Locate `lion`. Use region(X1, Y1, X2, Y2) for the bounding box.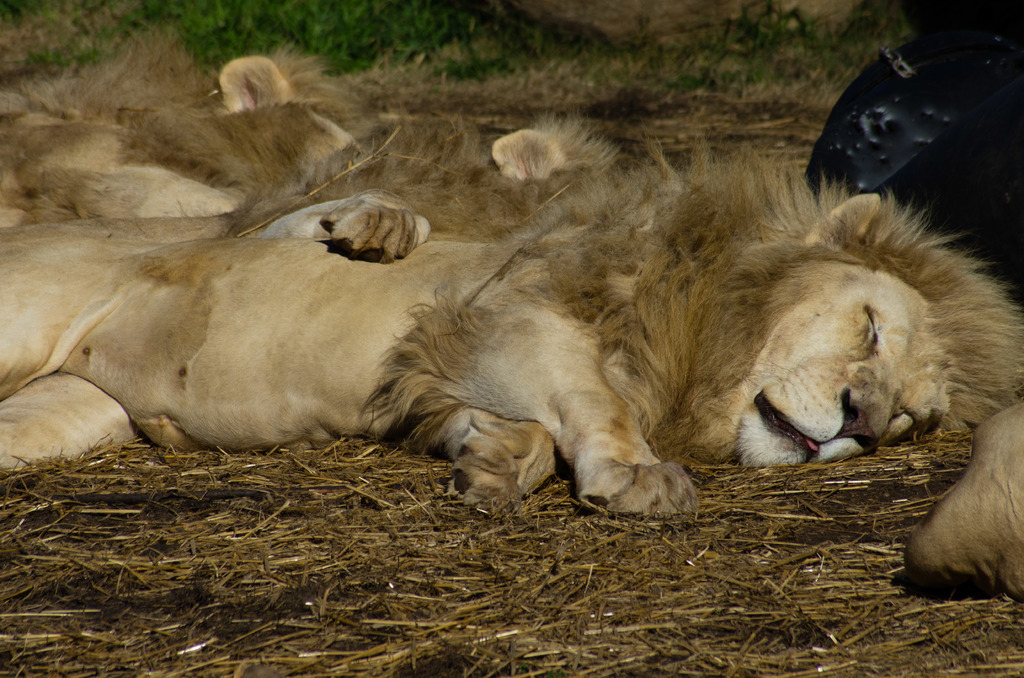
region(1, 106, 632, 223).
